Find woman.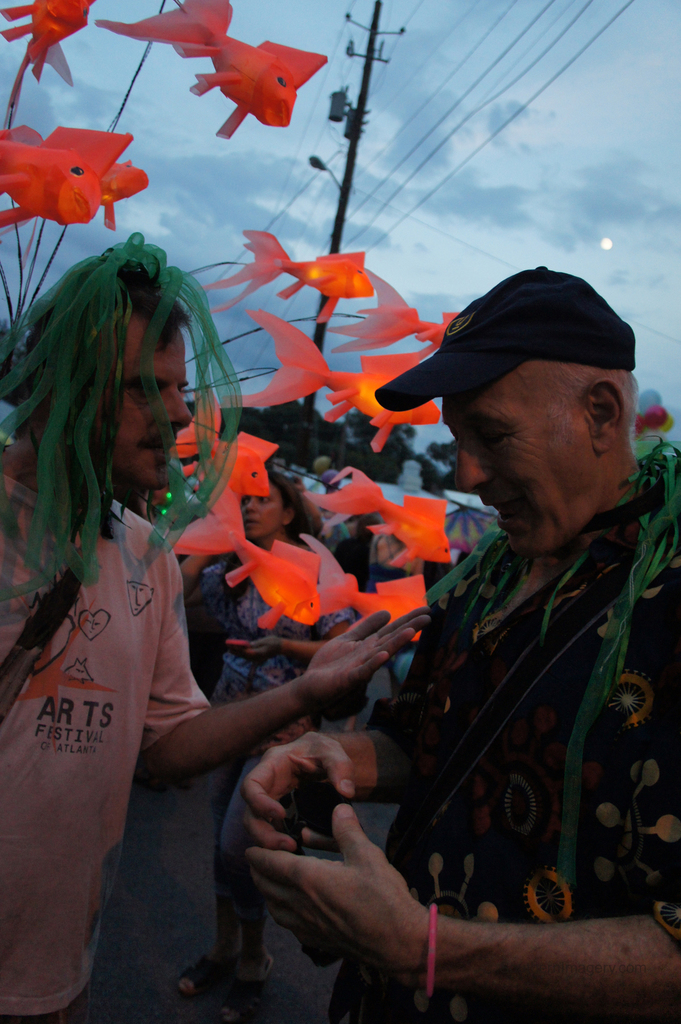
region(188, 454, 357, 919).
